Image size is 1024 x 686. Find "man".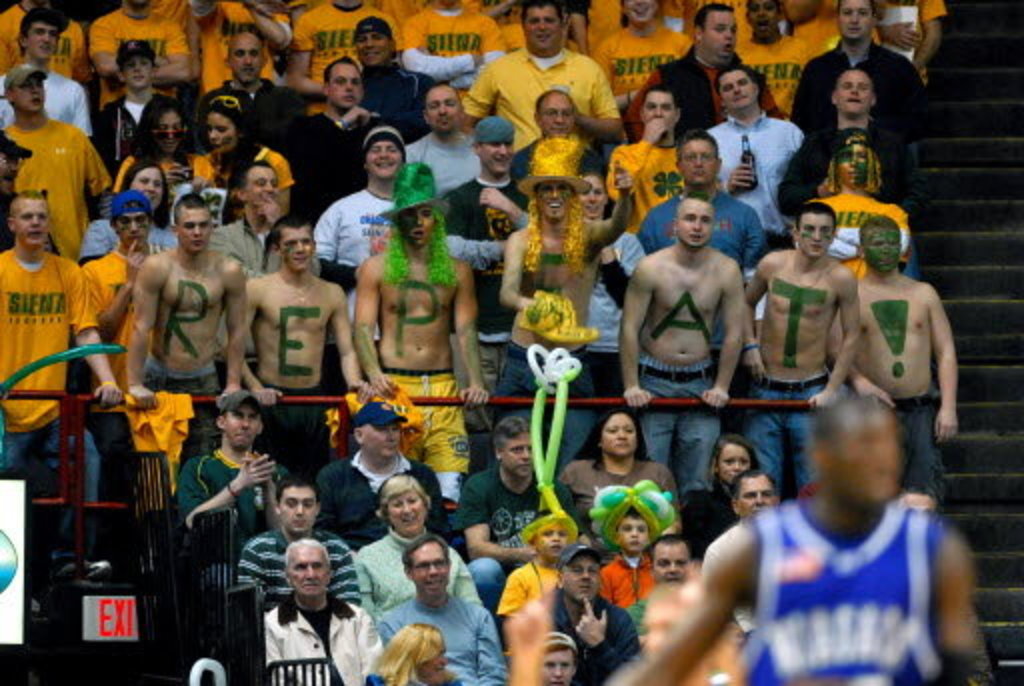
bbox(0, 10, 92, 148).
